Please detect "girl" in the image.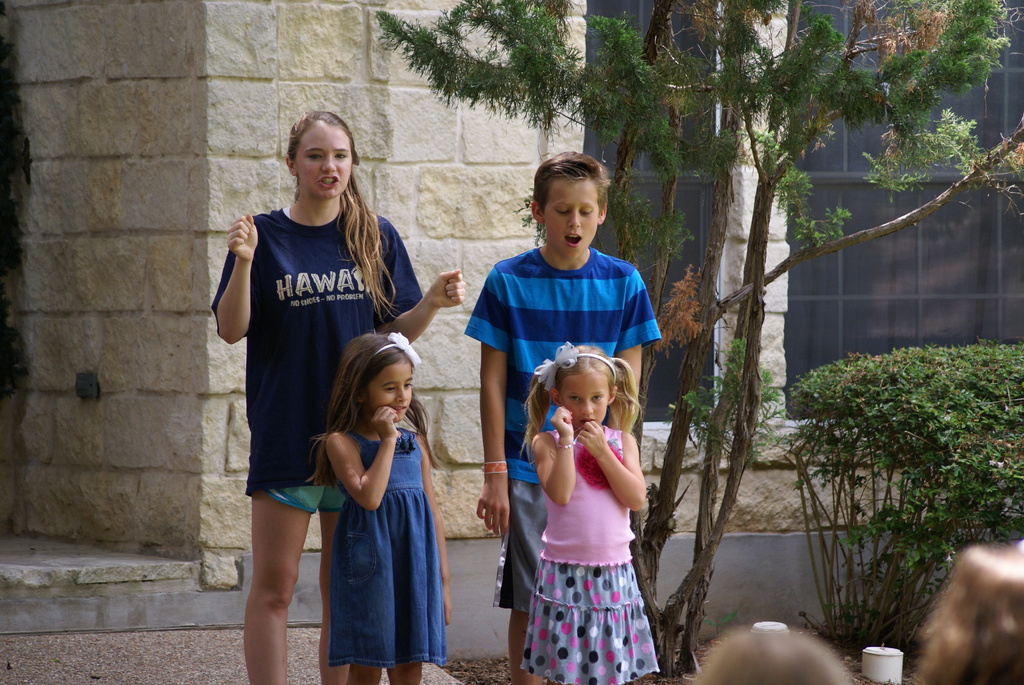
rect(210, 109, 467, 684).
